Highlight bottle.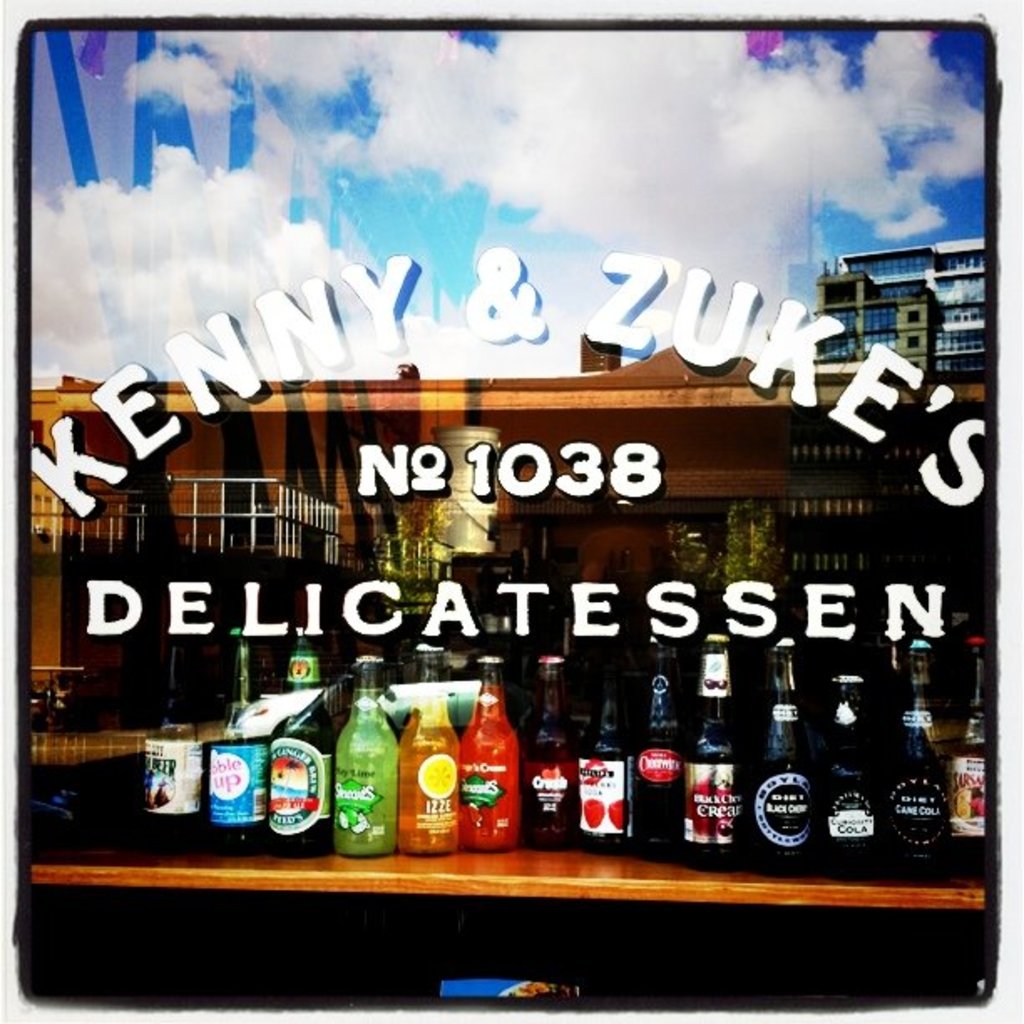
Highlighted region: (330, 643, 423, 852).
